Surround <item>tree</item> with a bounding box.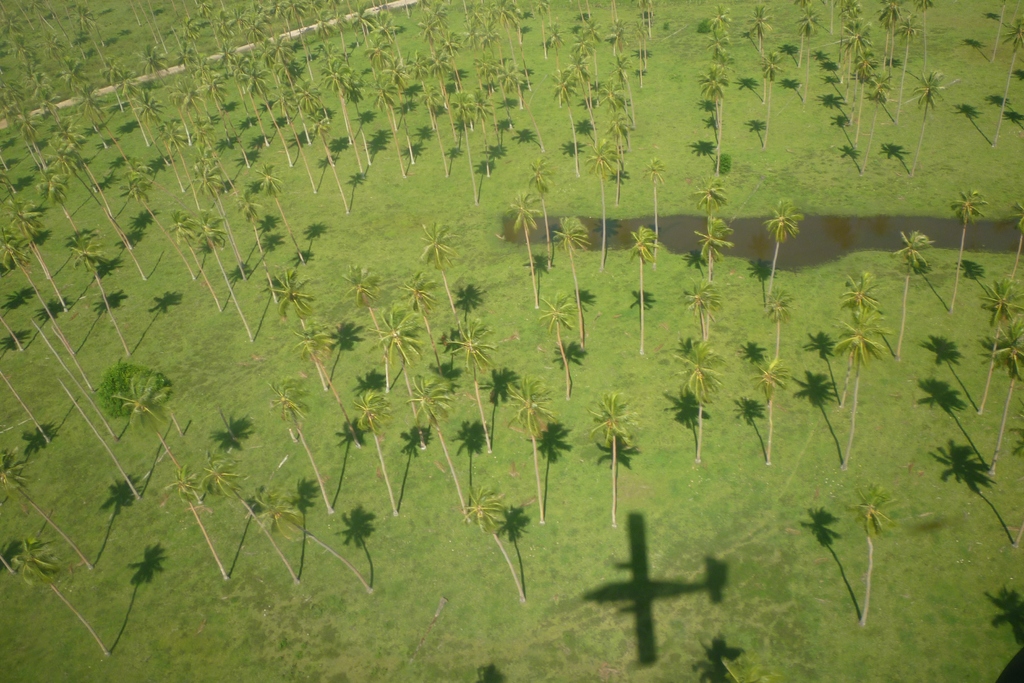
region(642, 158, 668, 243).
